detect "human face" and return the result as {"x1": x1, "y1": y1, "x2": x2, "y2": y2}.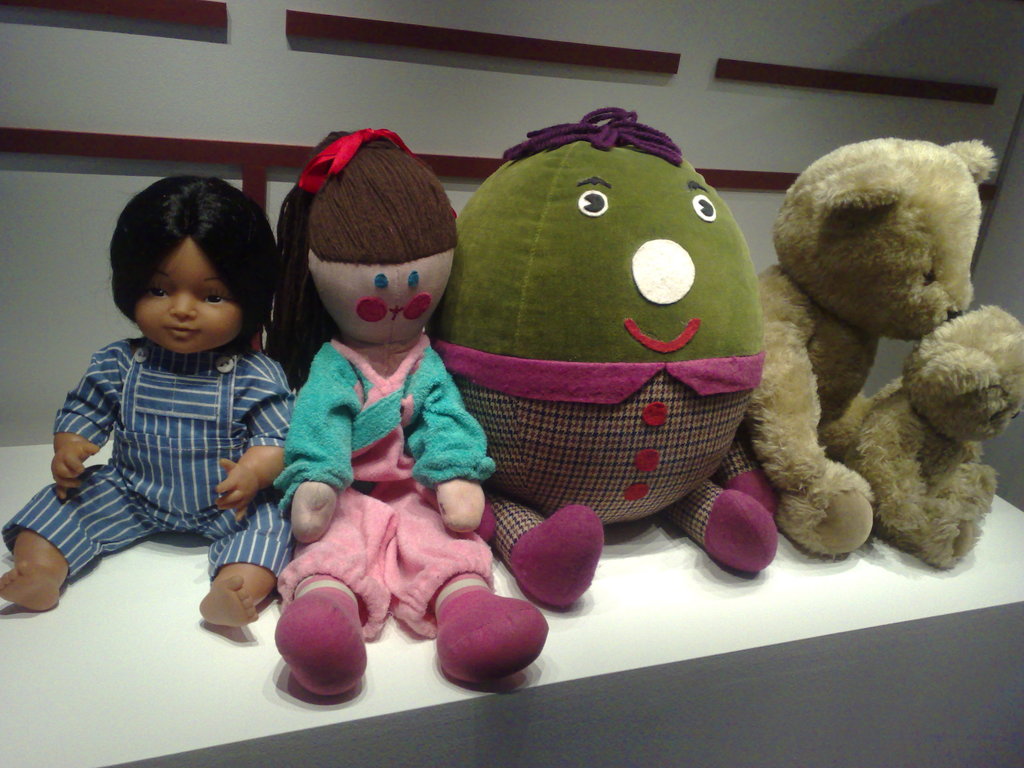
{"x1": 131, "y1": 236, "x2": 243, "y2": 356}.
